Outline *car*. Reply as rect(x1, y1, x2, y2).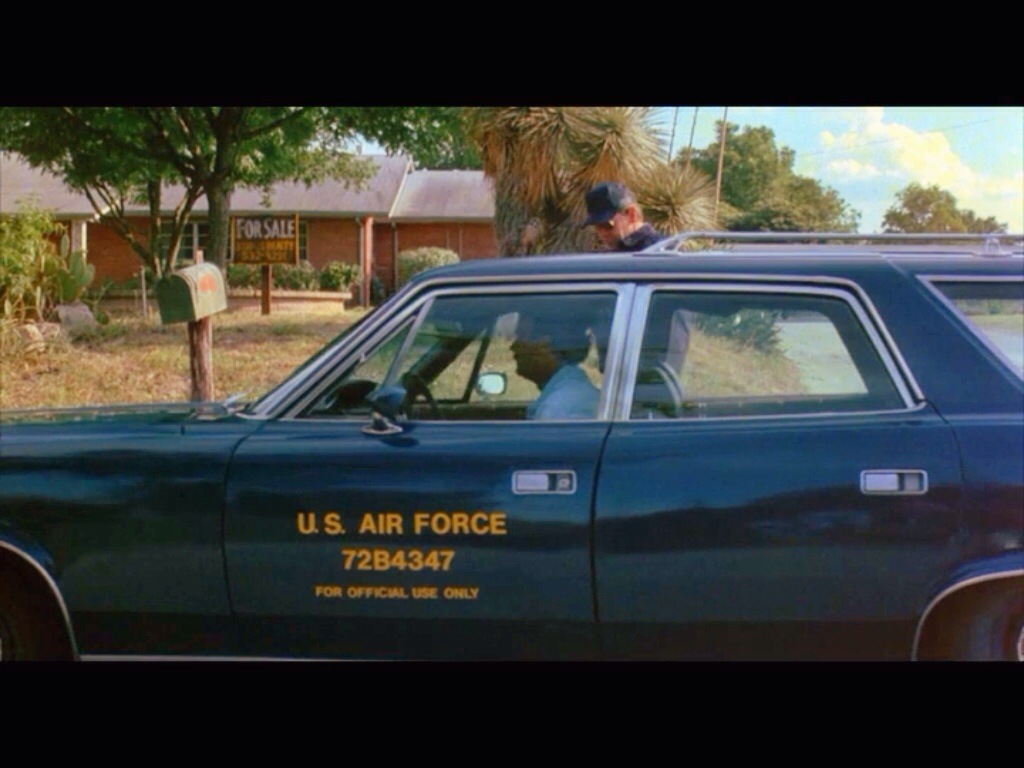
rect(97, 223, 983, 712).
